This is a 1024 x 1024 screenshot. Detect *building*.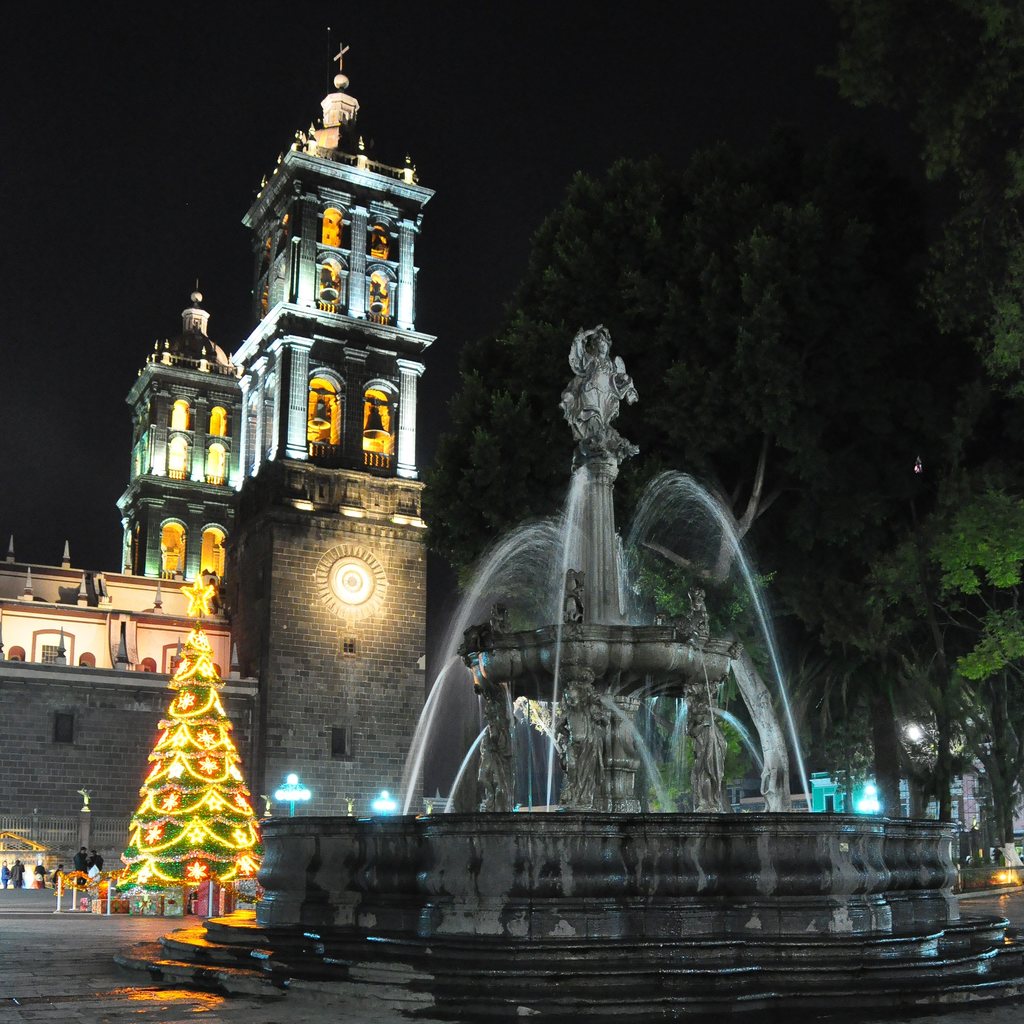
{"left": 0, "top": 26, "right": 429, "bottom": 887}.
